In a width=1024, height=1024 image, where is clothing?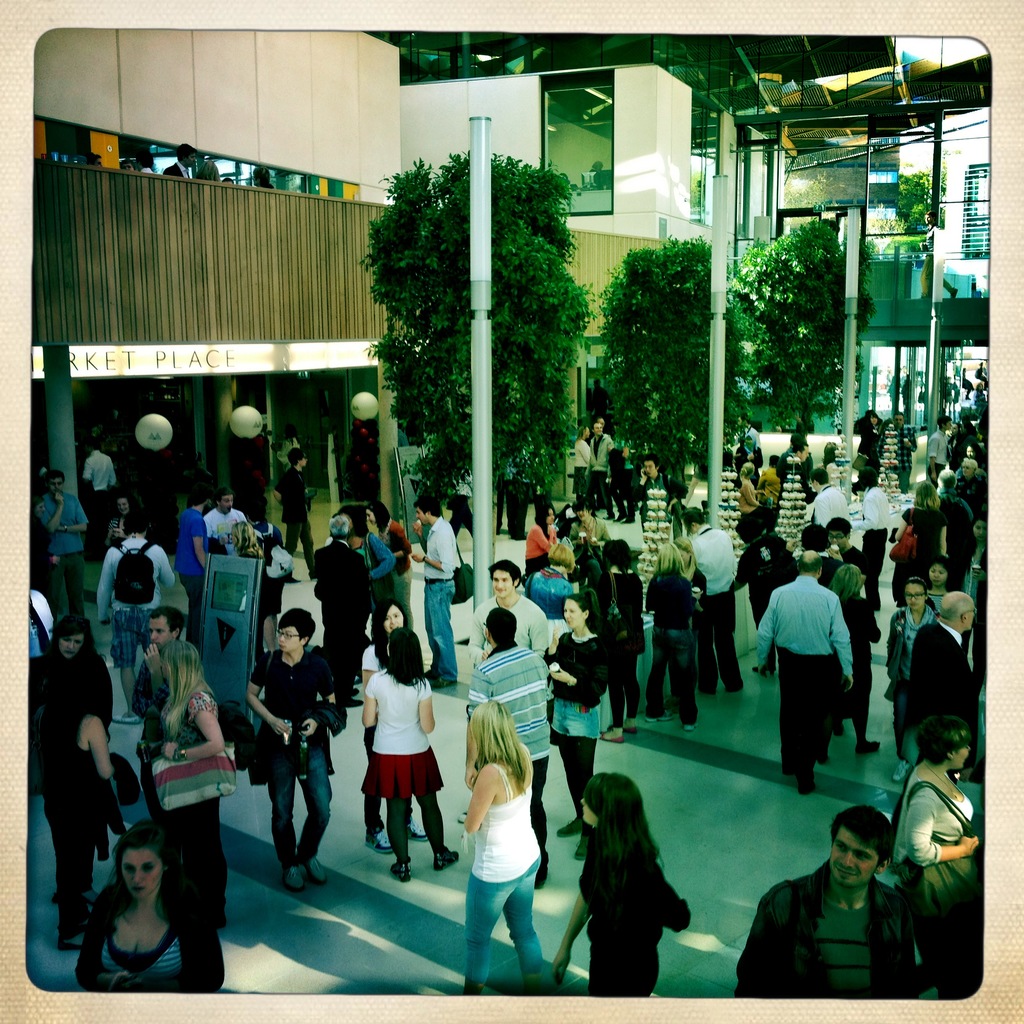
x1=40 y1=711 x2=113 y2=941.
